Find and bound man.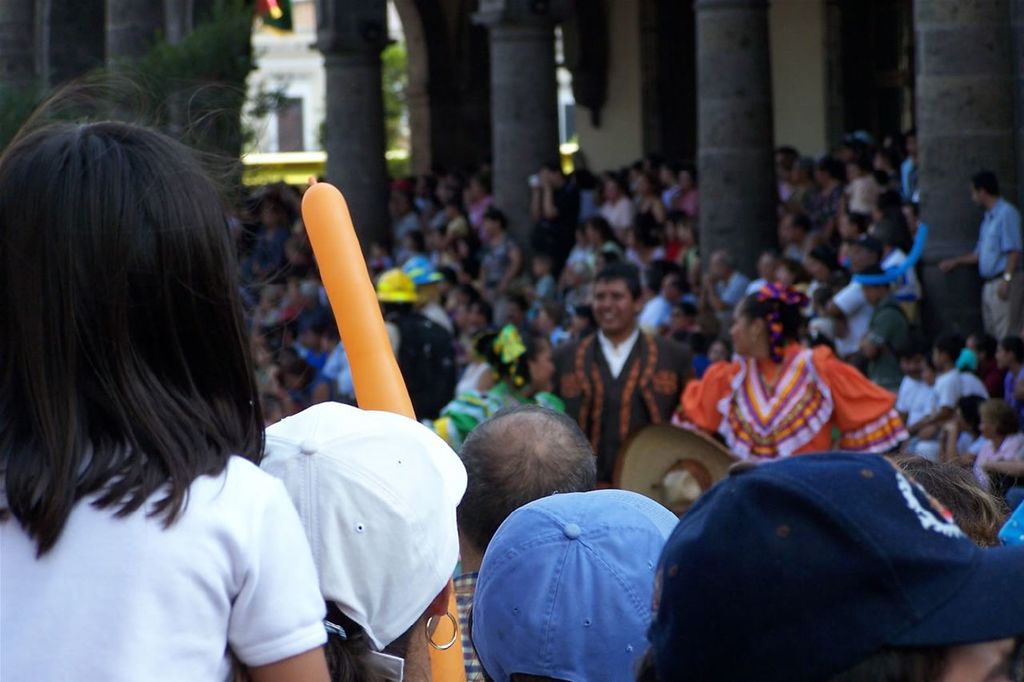
Bound: 649 272 699 335.
